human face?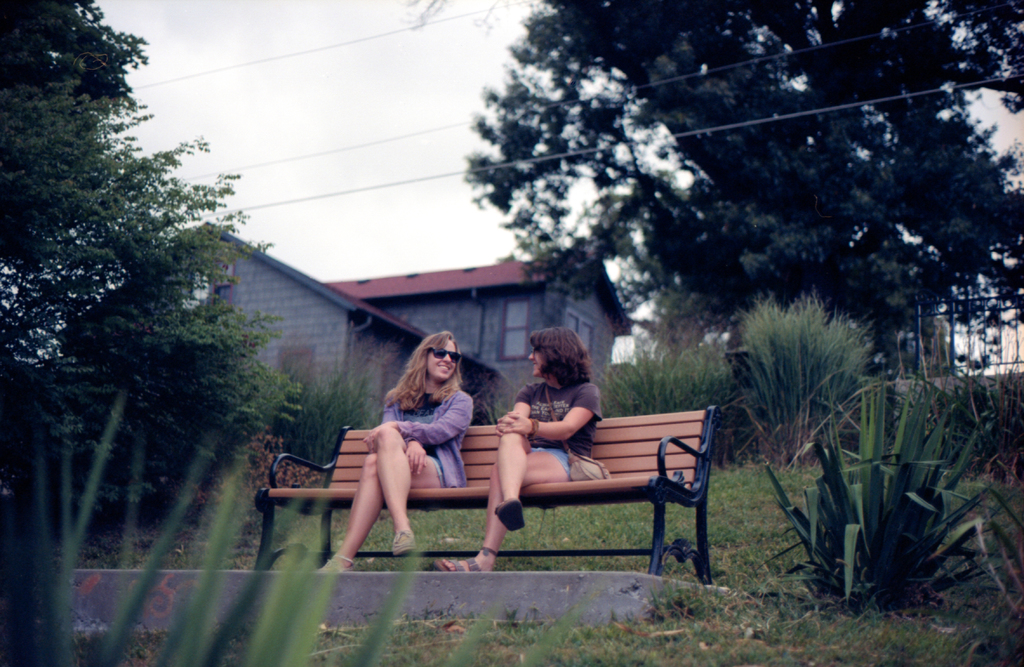
BBox(525, 337, 542, 374)
